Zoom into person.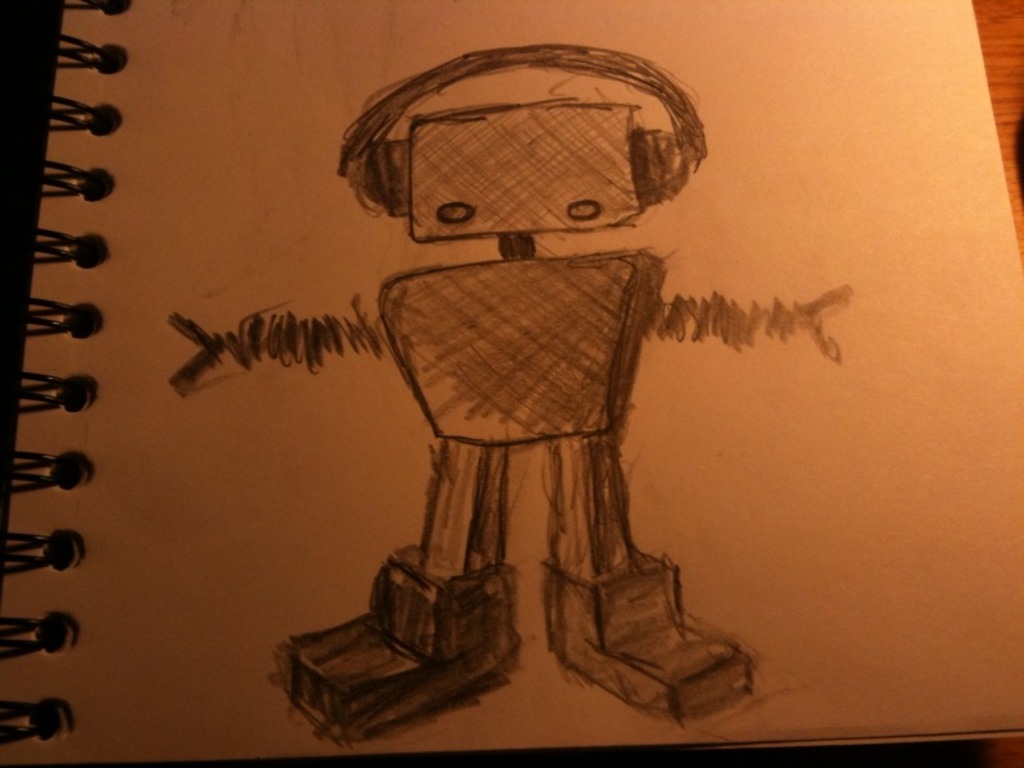
Zoom target: bbox=(156, 47, 867, 732).
